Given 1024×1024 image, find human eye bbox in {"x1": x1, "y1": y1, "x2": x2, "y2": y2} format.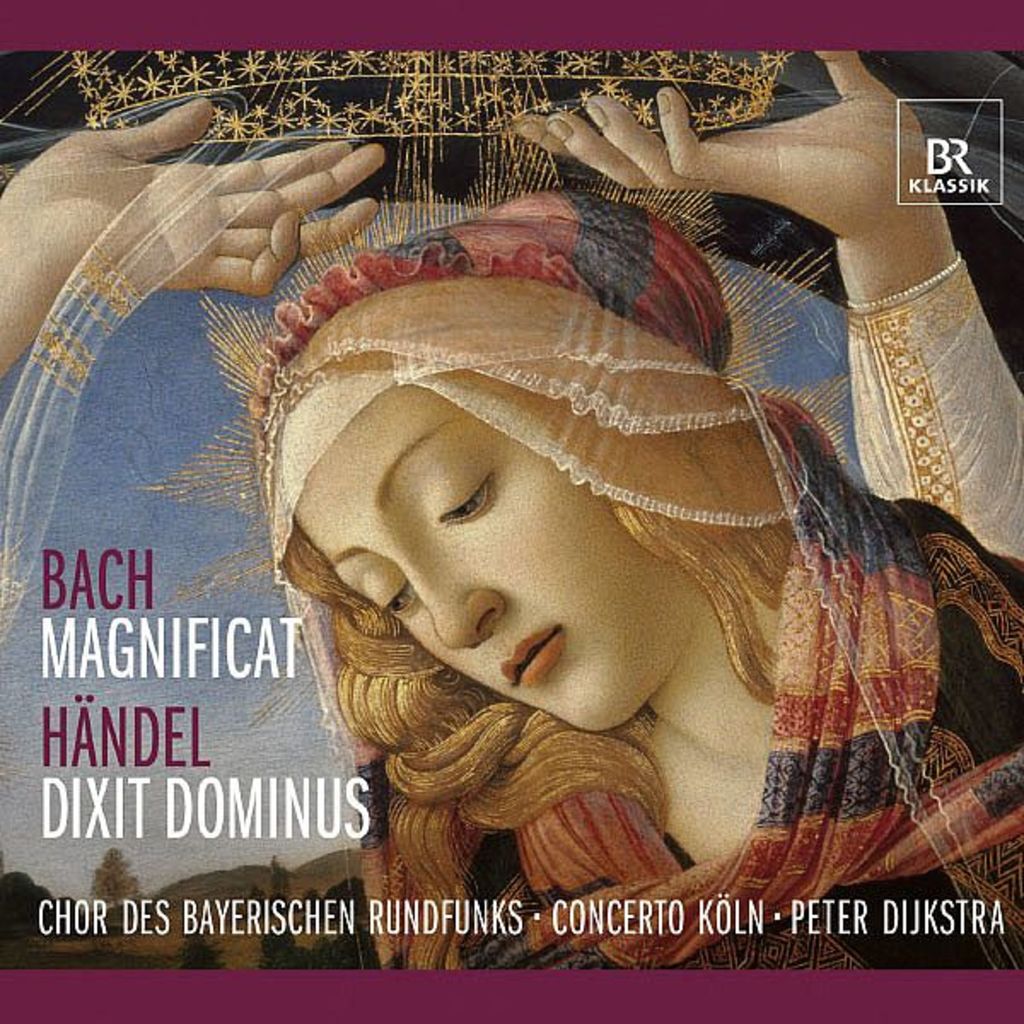
{"x1": 418, "y1": 452, "x2": 507, "y2": 538}.
